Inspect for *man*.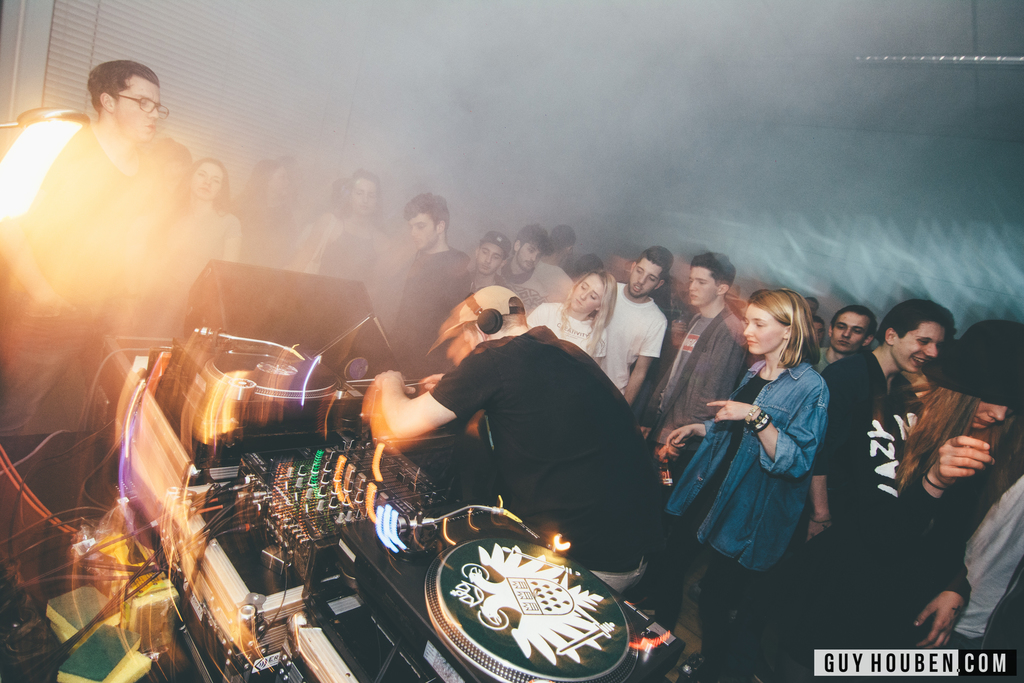
Inspection: (x1=794, y1=297, x2=954, y2=558).
